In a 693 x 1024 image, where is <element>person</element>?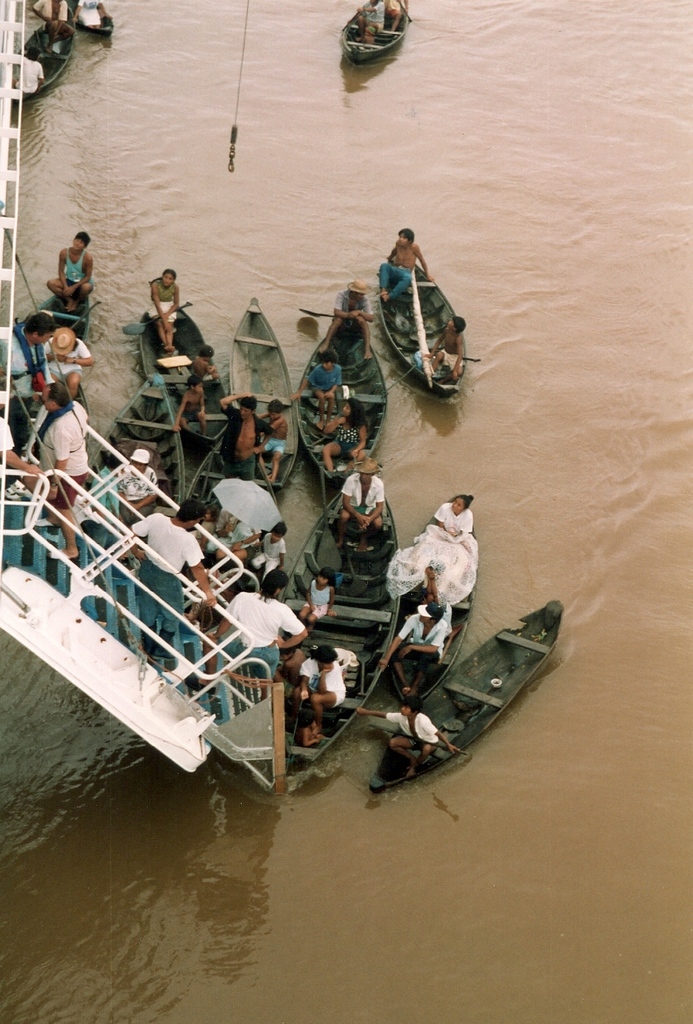
Rect(251, 520, 287, 577).
